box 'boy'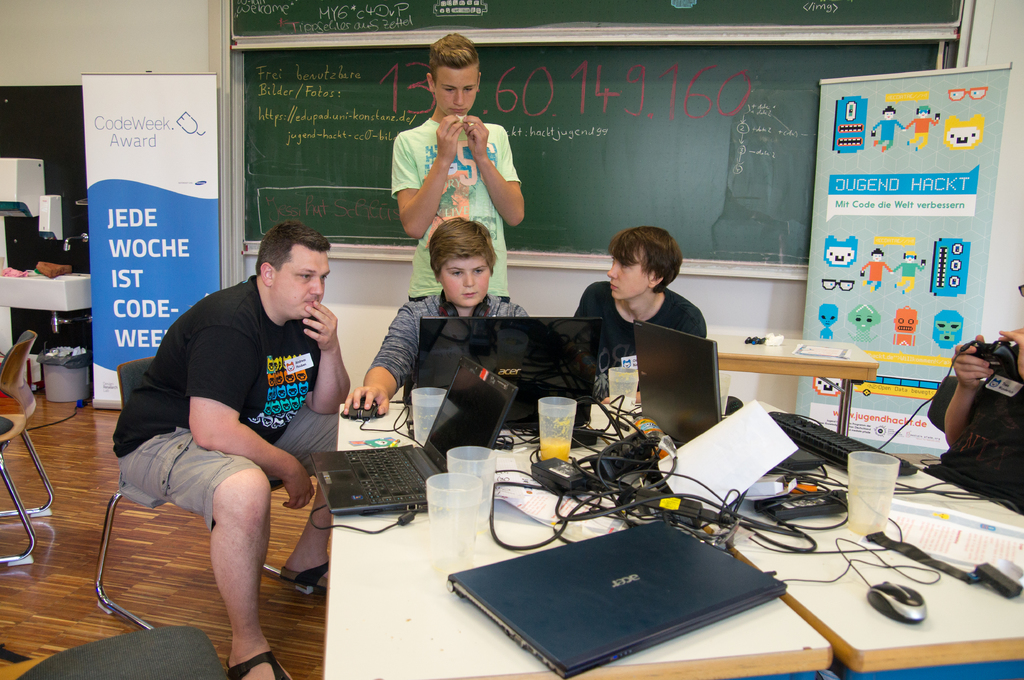
[x1=336, y1=213, x2=539, y2=421]
